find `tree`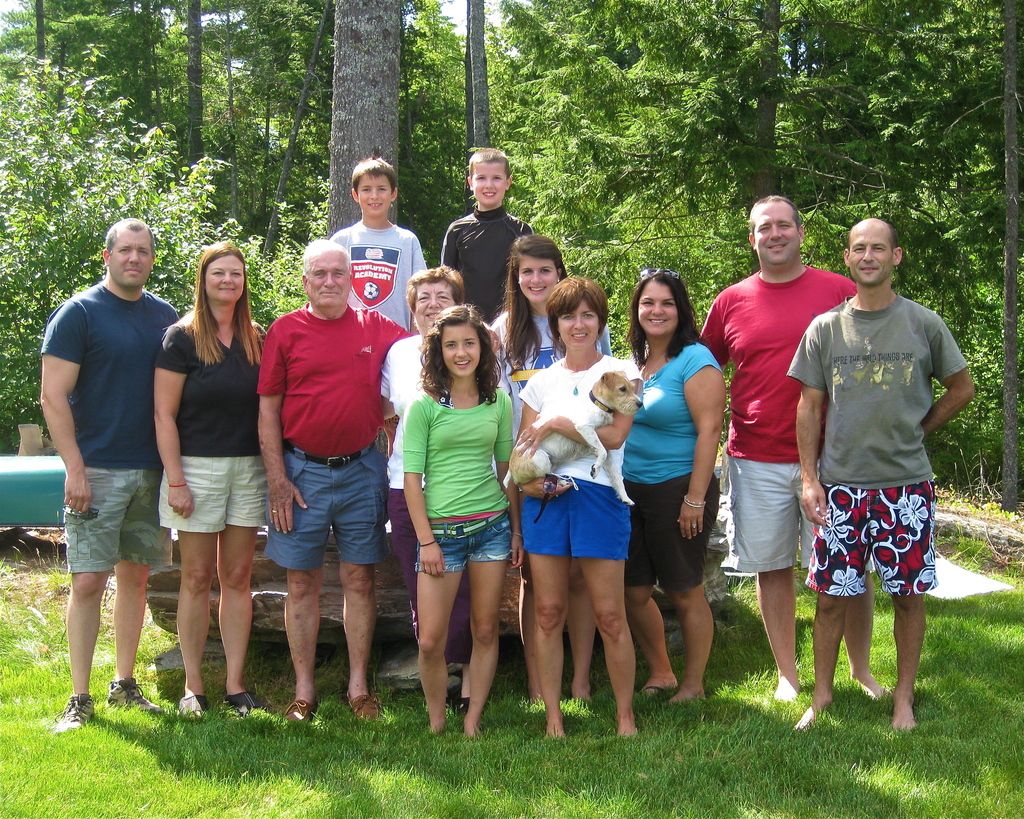
[993, 5, 1023, 508]
